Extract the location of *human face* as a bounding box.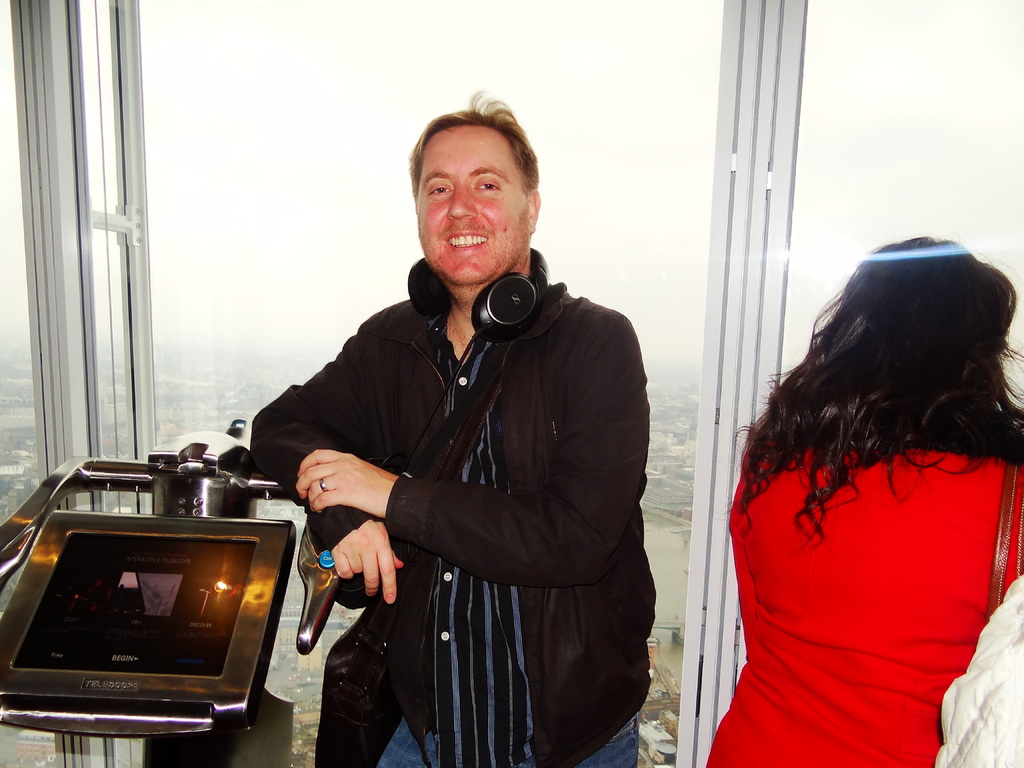
417,124,532,285.
